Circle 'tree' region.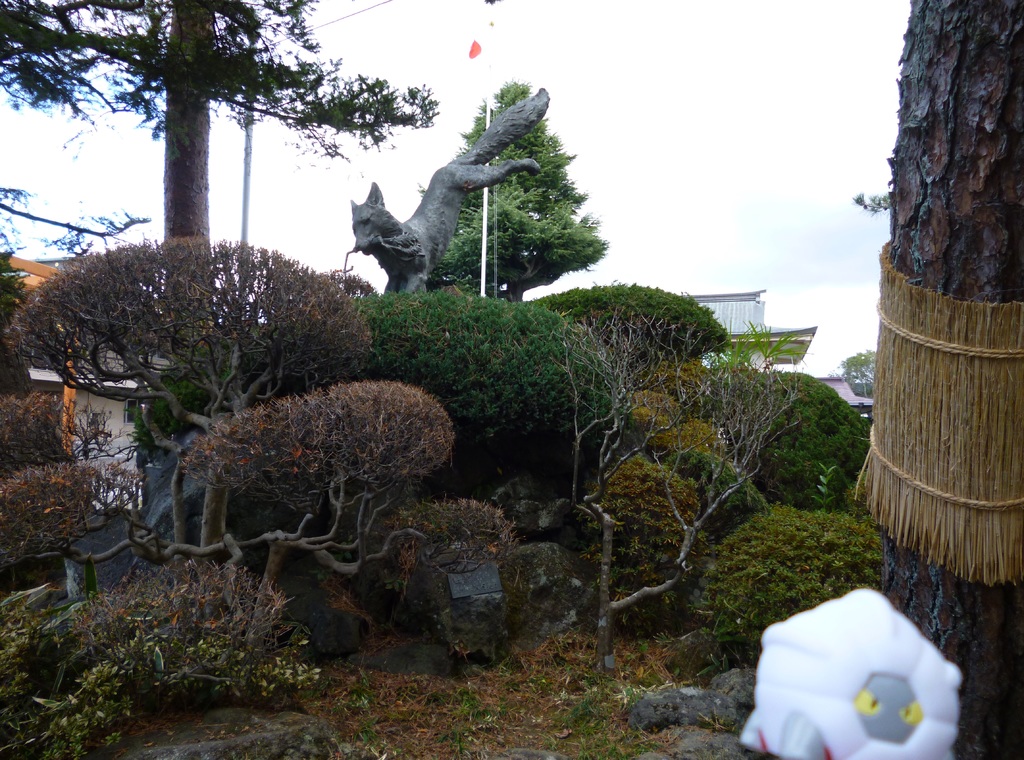
Region: (left=168, top=381, right=455, bottom=612).
